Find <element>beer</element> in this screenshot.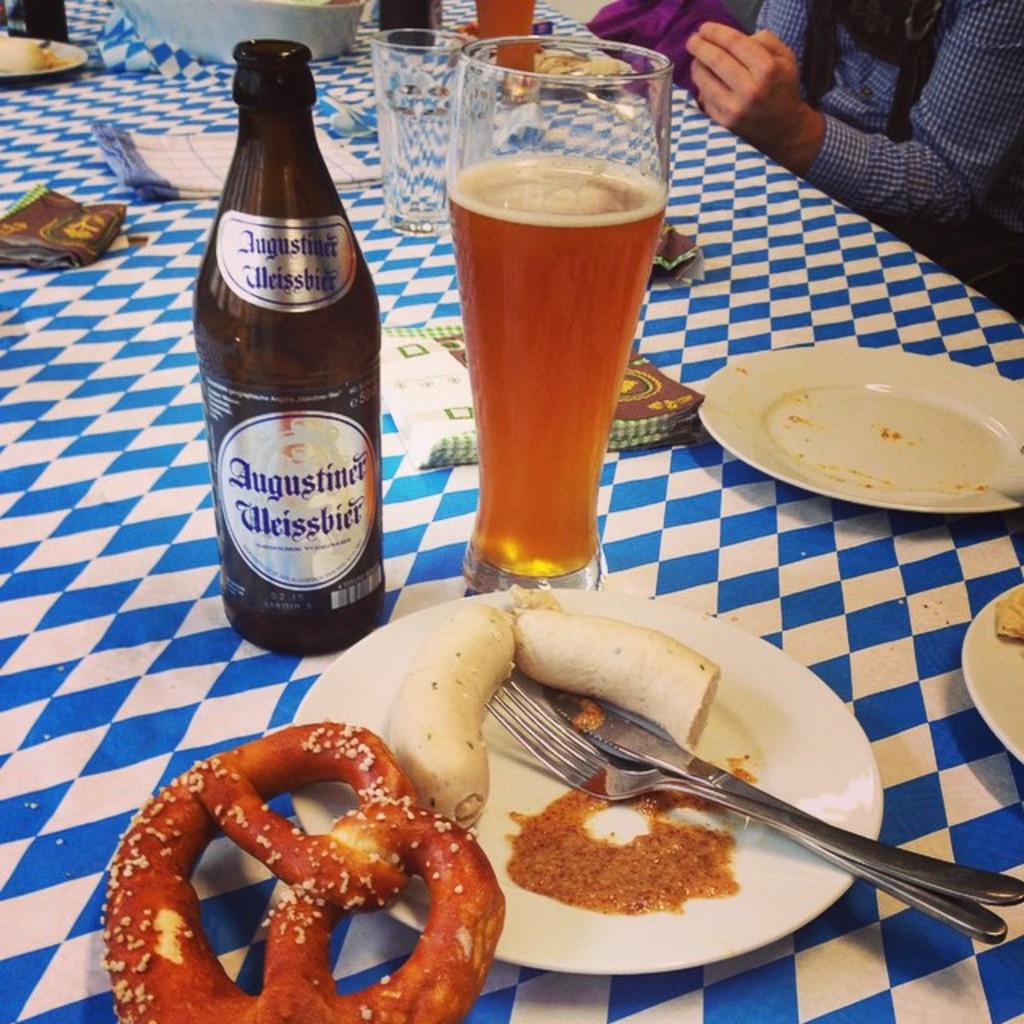
The bounding box for <element>beer</element> is bbox=[442, 155, 667, 584].
